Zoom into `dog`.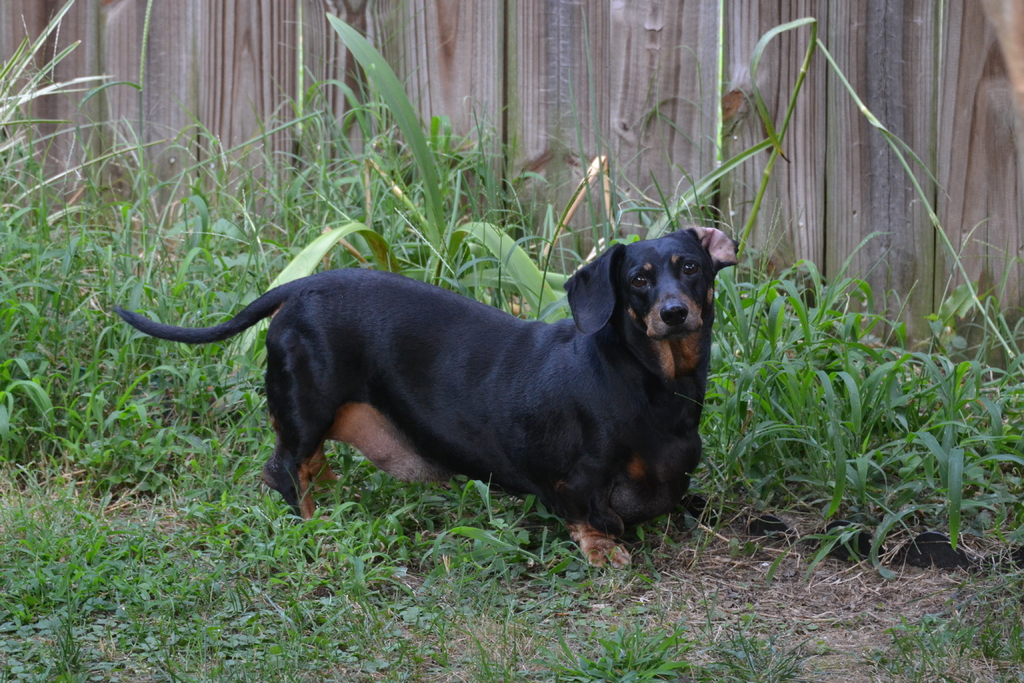
Zoom target: crop(110, 226, 731, 572).
